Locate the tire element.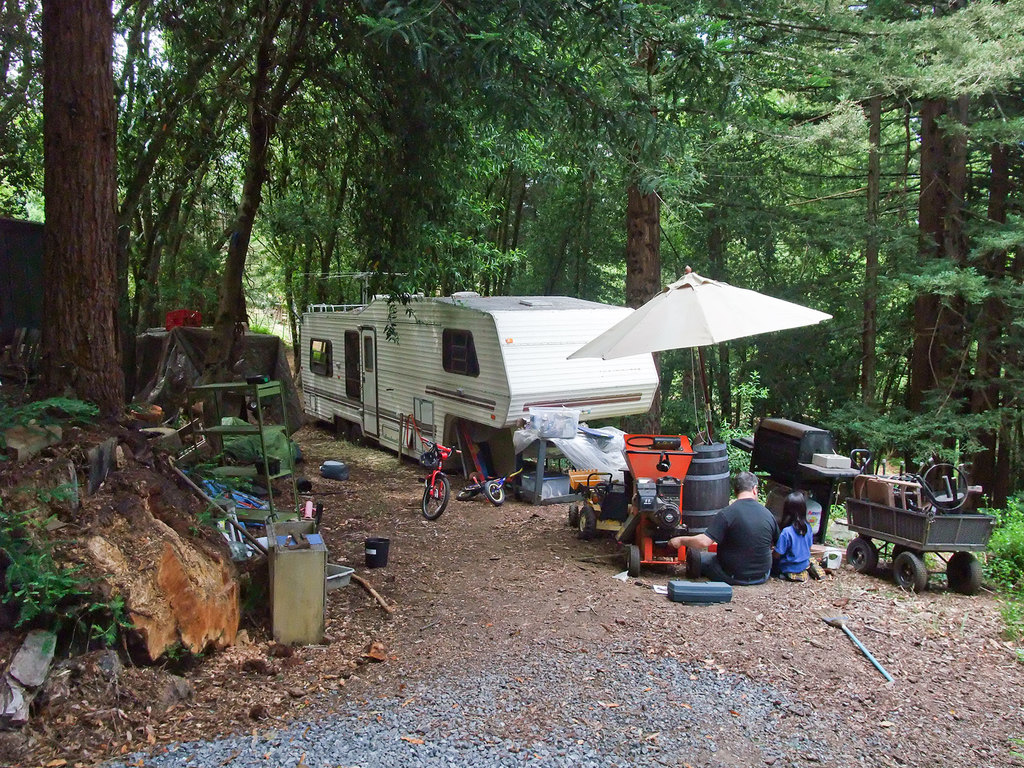
Element bbox: [484,481,504,504].
